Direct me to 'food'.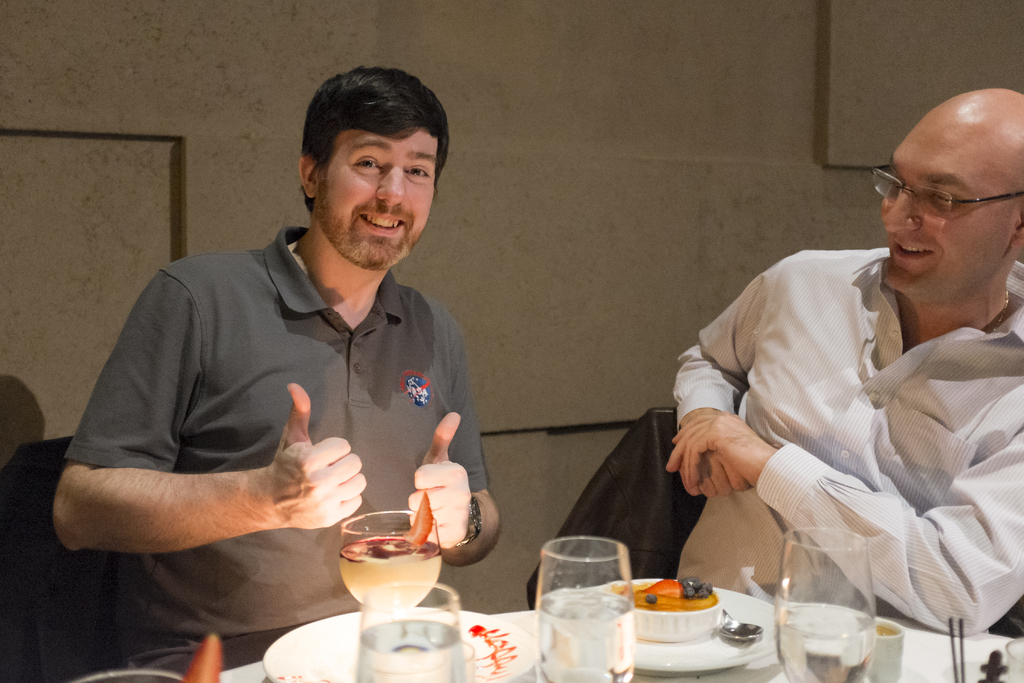
Direction: <box>610,577,717,612</box>.
